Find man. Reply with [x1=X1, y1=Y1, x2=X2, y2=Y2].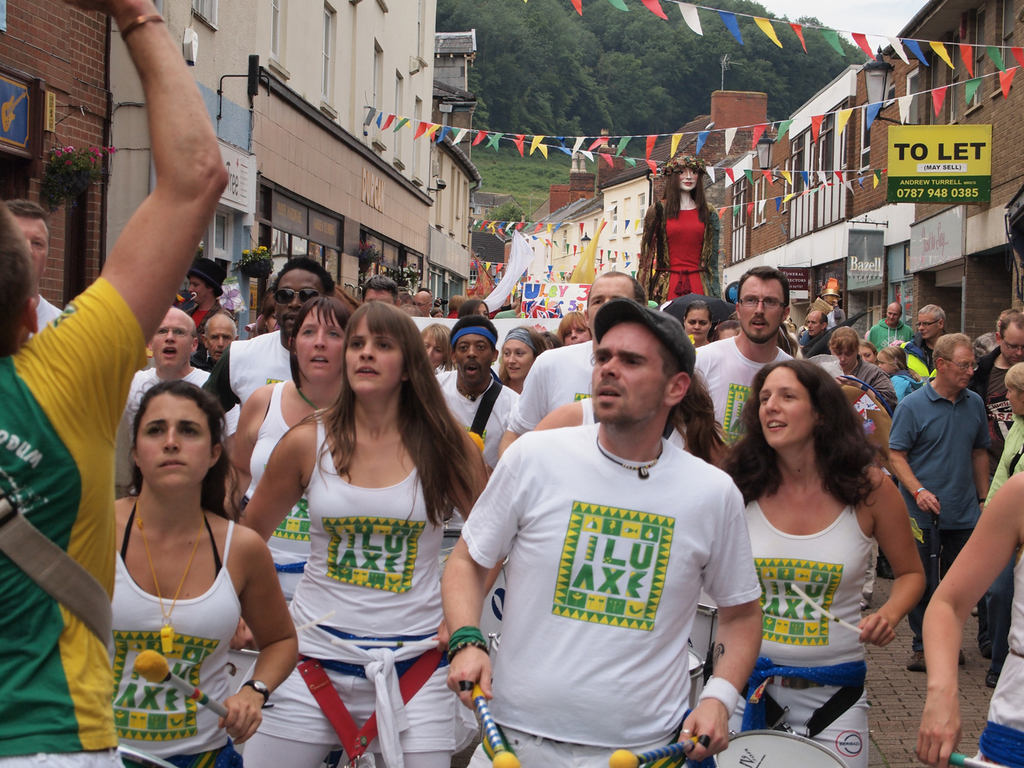
[x1=693, y1=261, x2=799, y2=443].
